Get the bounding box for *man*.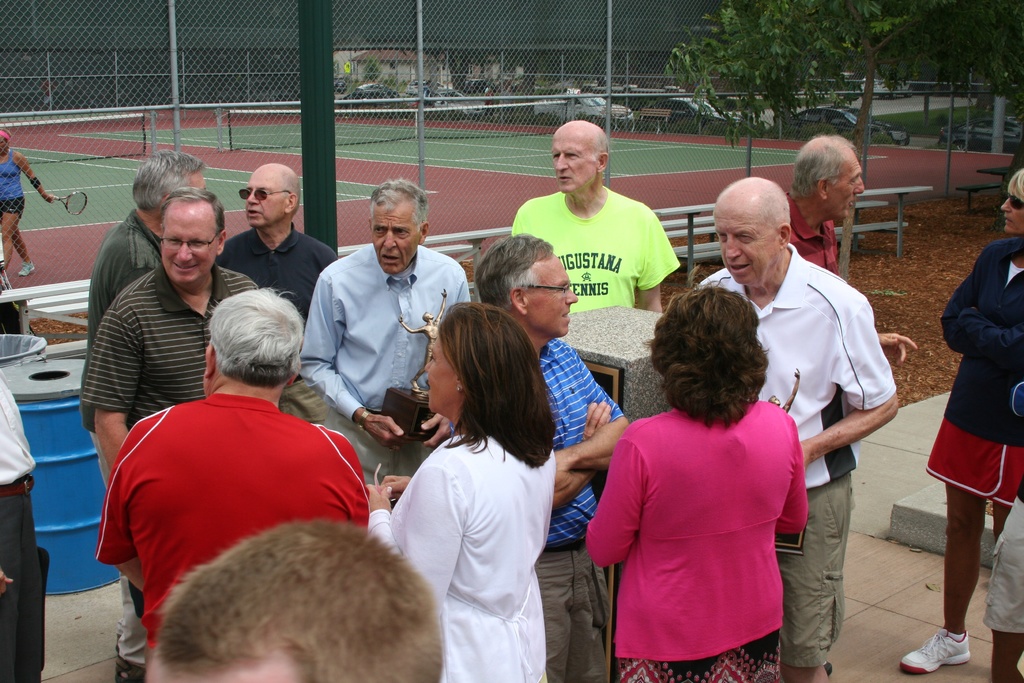
214:160:344:315.
